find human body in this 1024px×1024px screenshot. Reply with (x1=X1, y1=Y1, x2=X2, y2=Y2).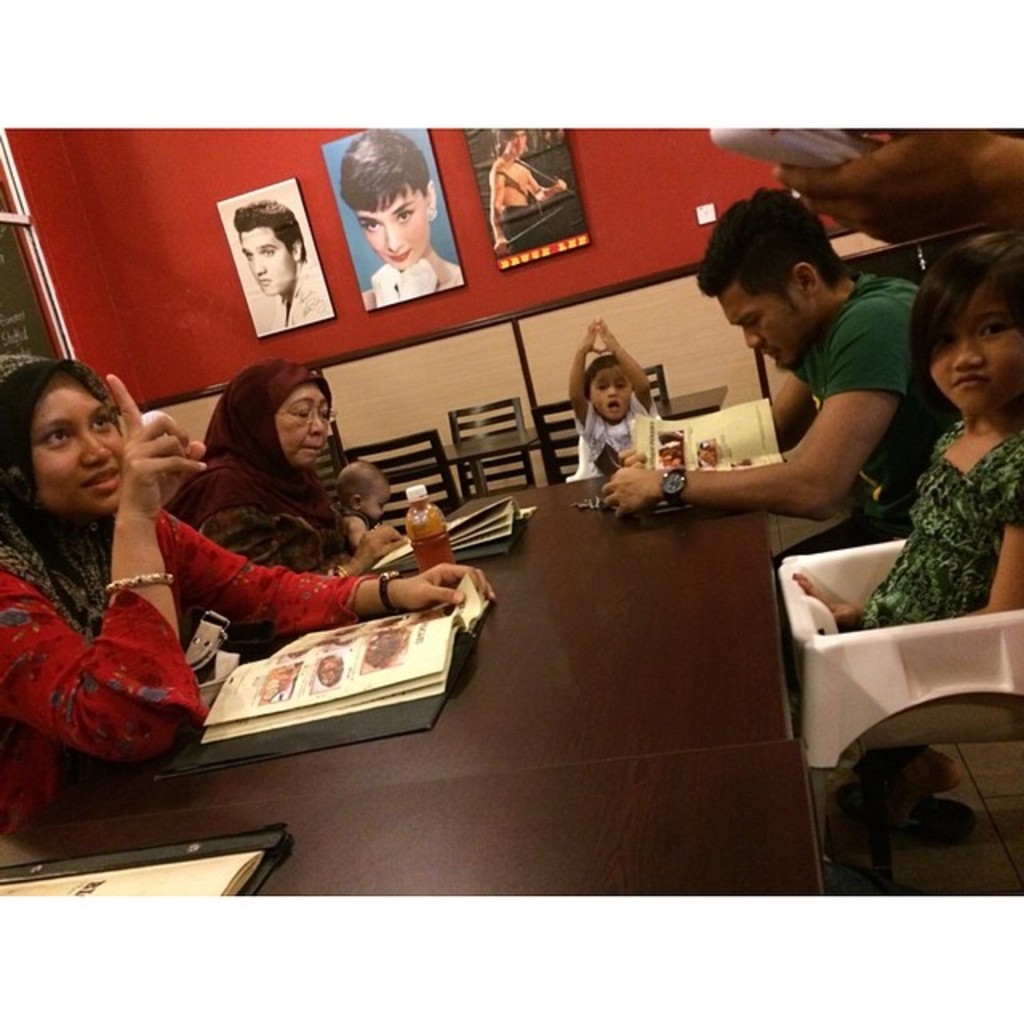
(x1=787, y1=245, x2=1022, y2=622).
